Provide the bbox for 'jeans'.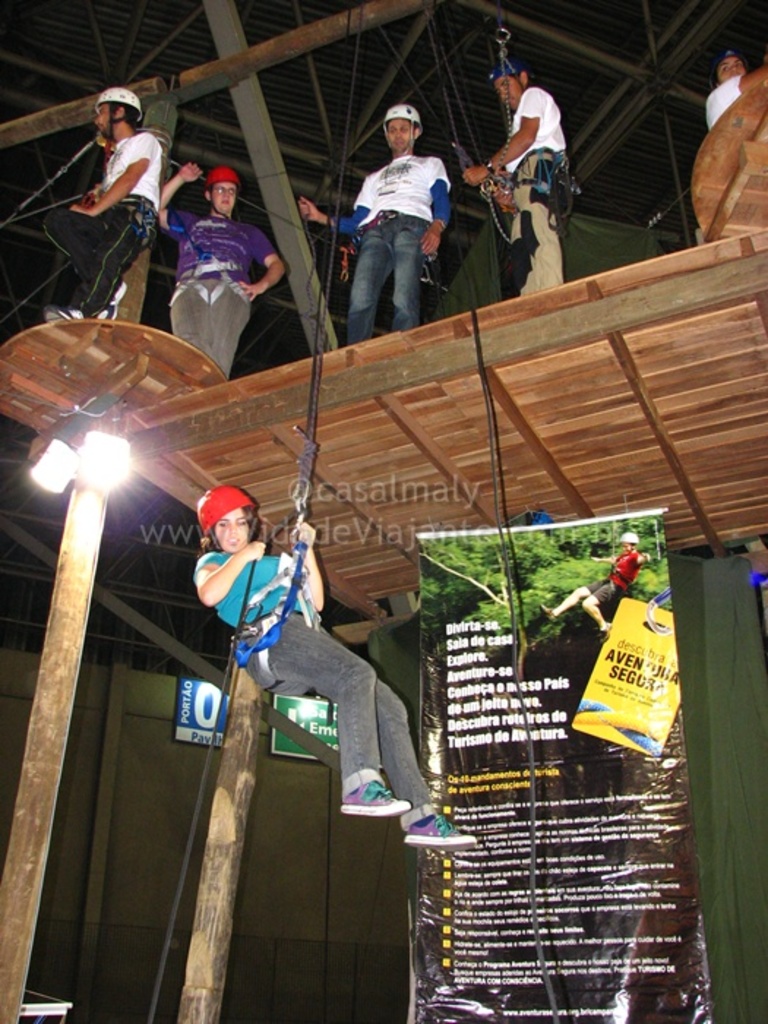
347:208:427:344.
